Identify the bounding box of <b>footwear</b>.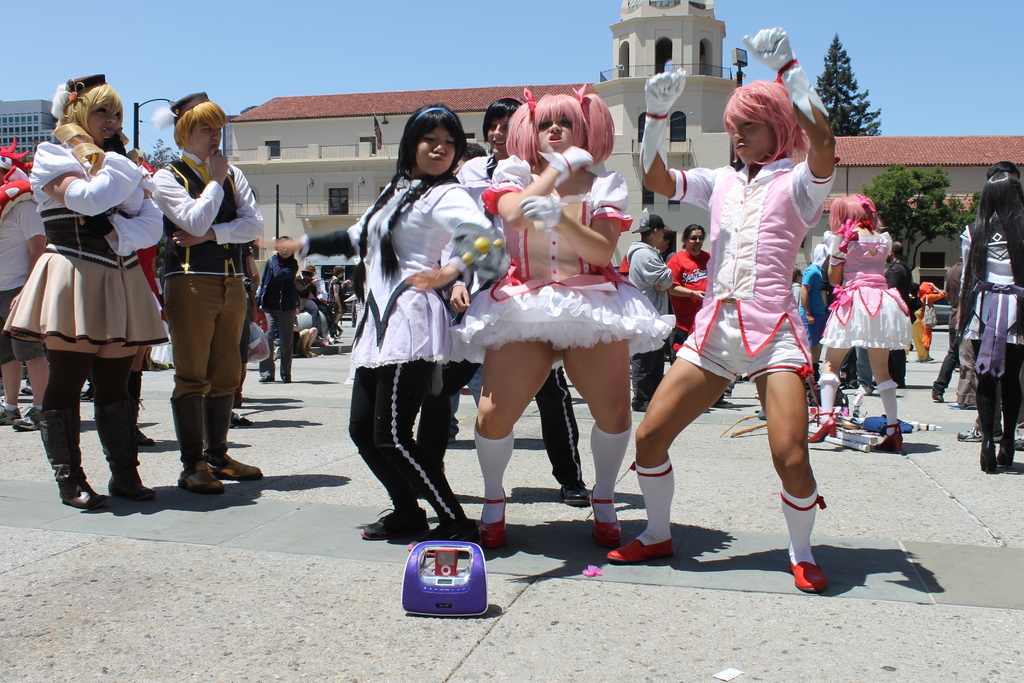
{"left": 362, "top": 507, "right": 418, "bottom": 542}.
